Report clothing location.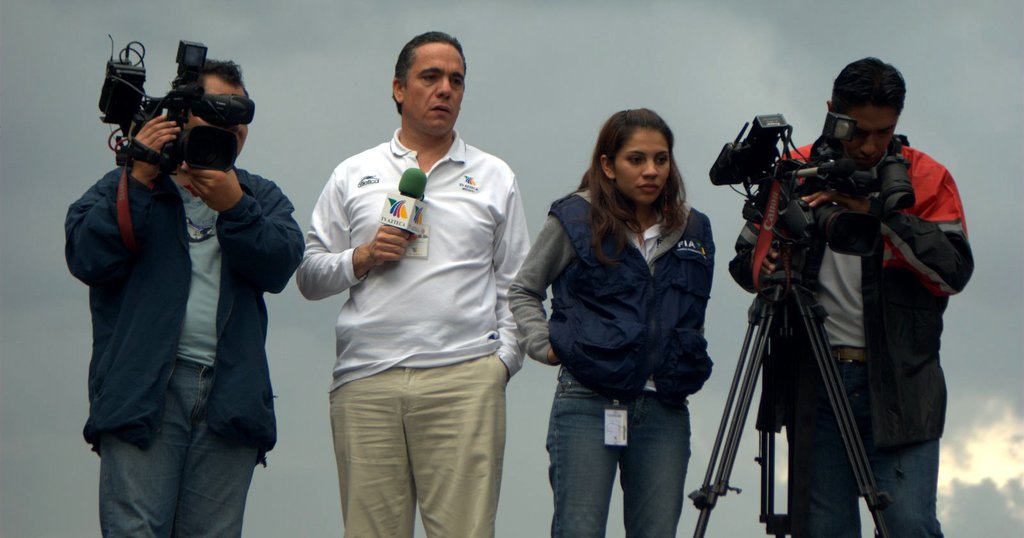
Report: box=[293, 87, 536, 503].
